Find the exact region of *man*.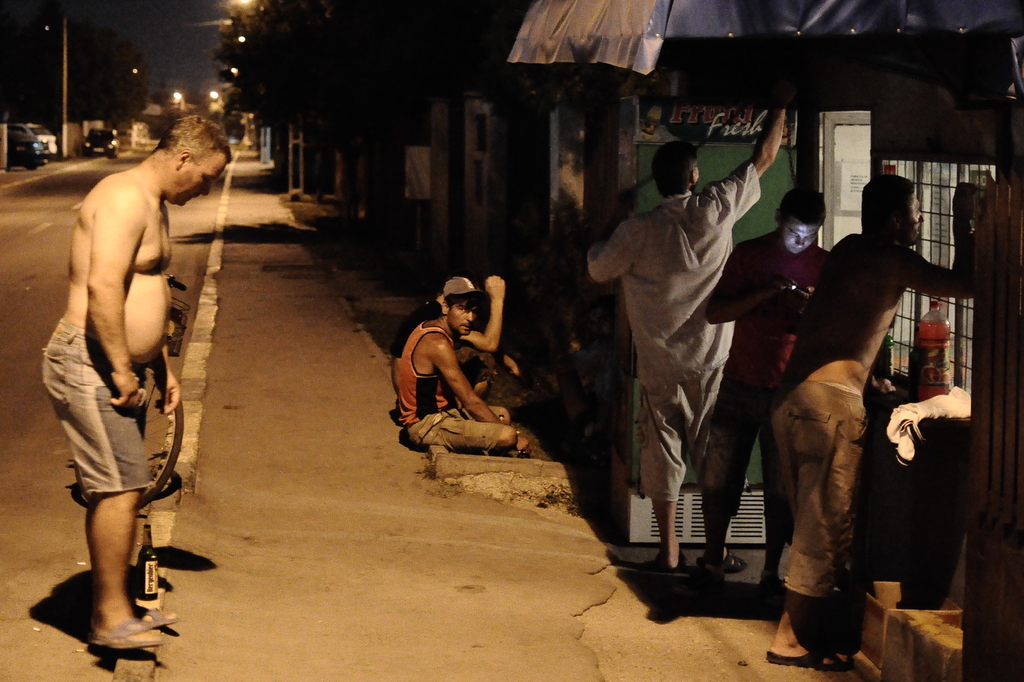
Exact region: locate(696, 187, 830, 589).
